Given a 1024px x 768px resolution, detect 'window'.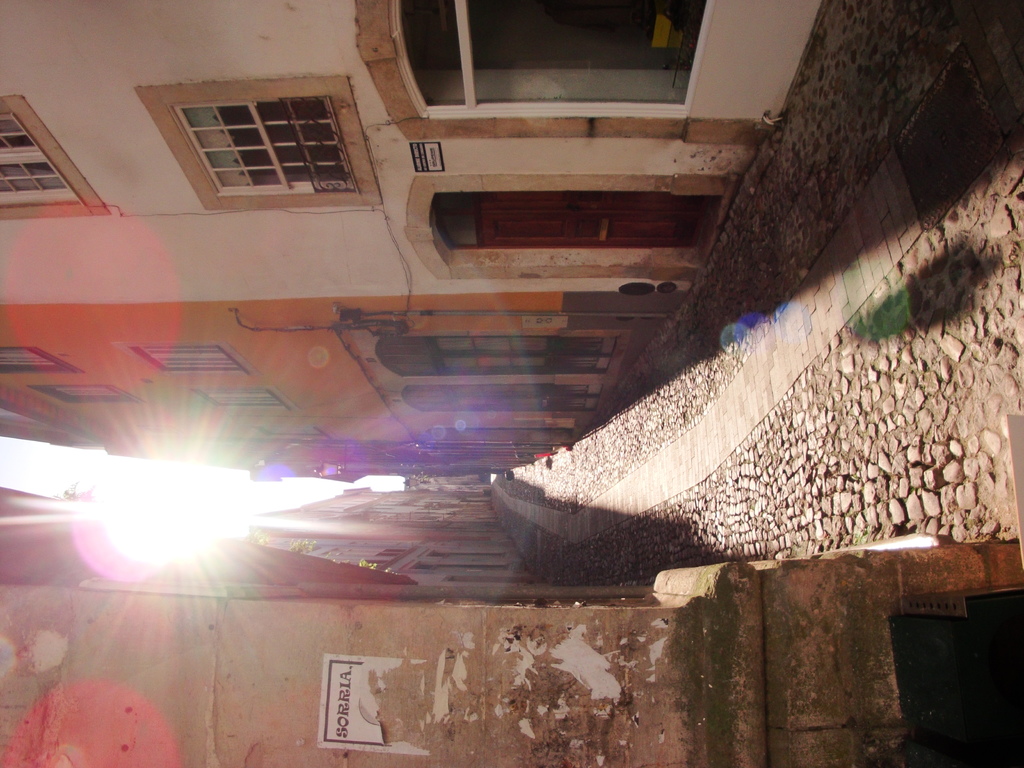
region(0, 89, 99, 213).
